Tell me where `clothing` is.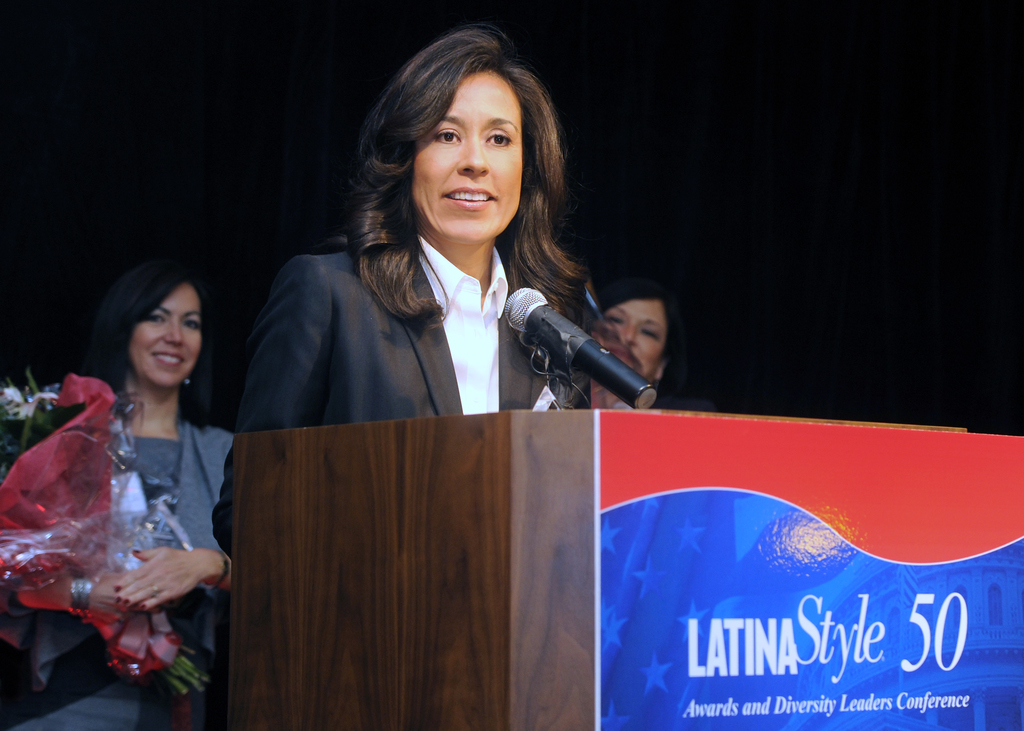
`clothing` is at box(232, 241, 584, 449).
